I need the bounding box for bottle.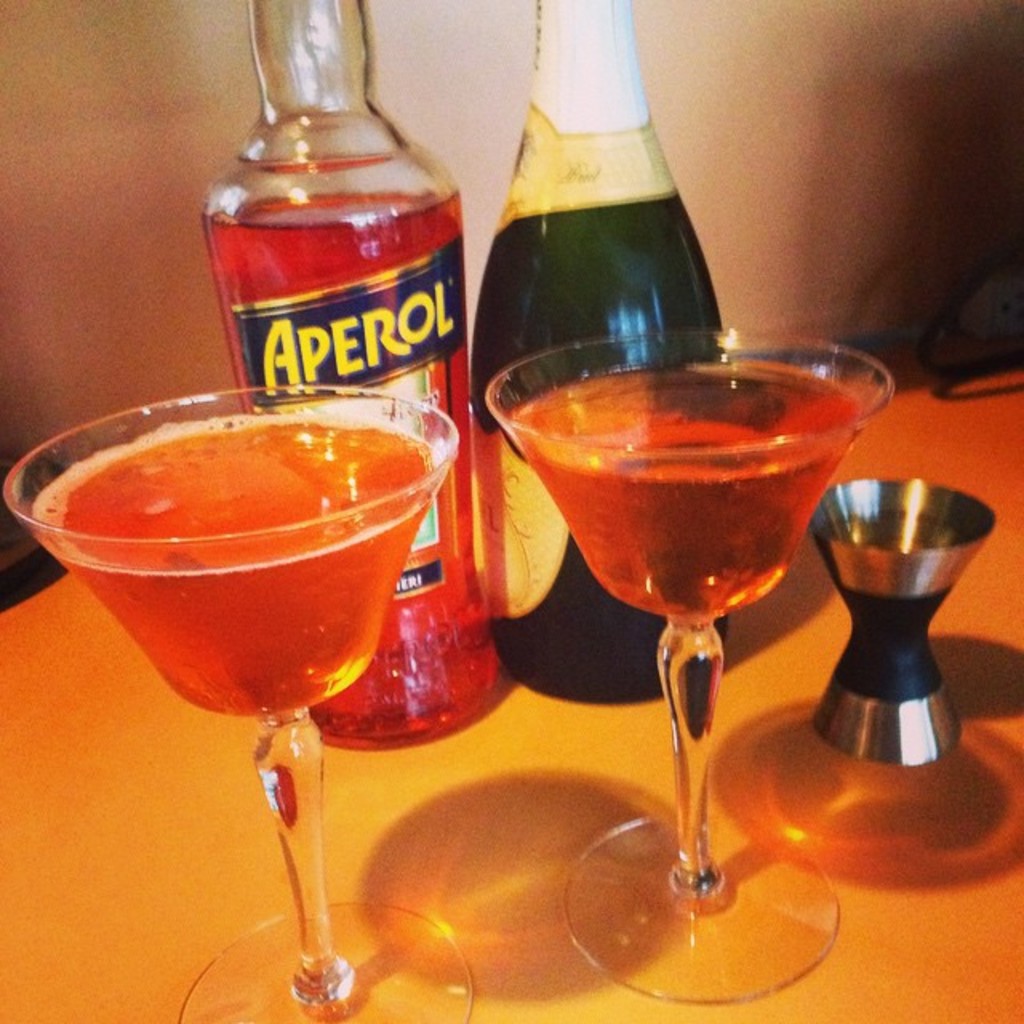
Here it is: pyautogui.locateOnScreen(203, 0, 502, 752).
